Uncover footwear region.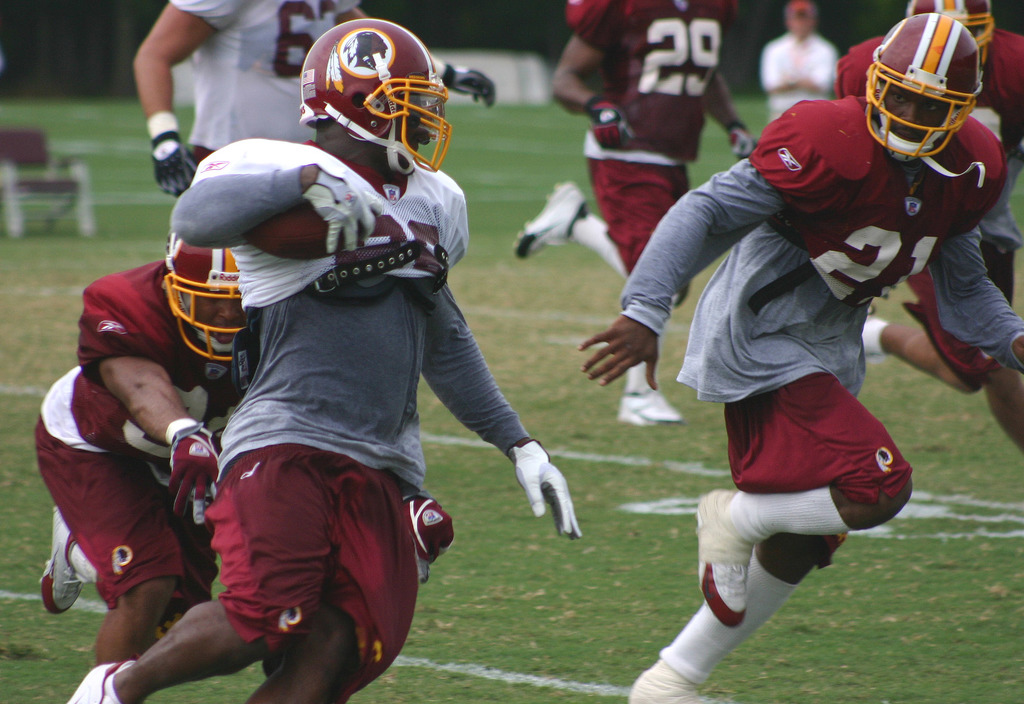
Uncovered: 42/497/88/612.
